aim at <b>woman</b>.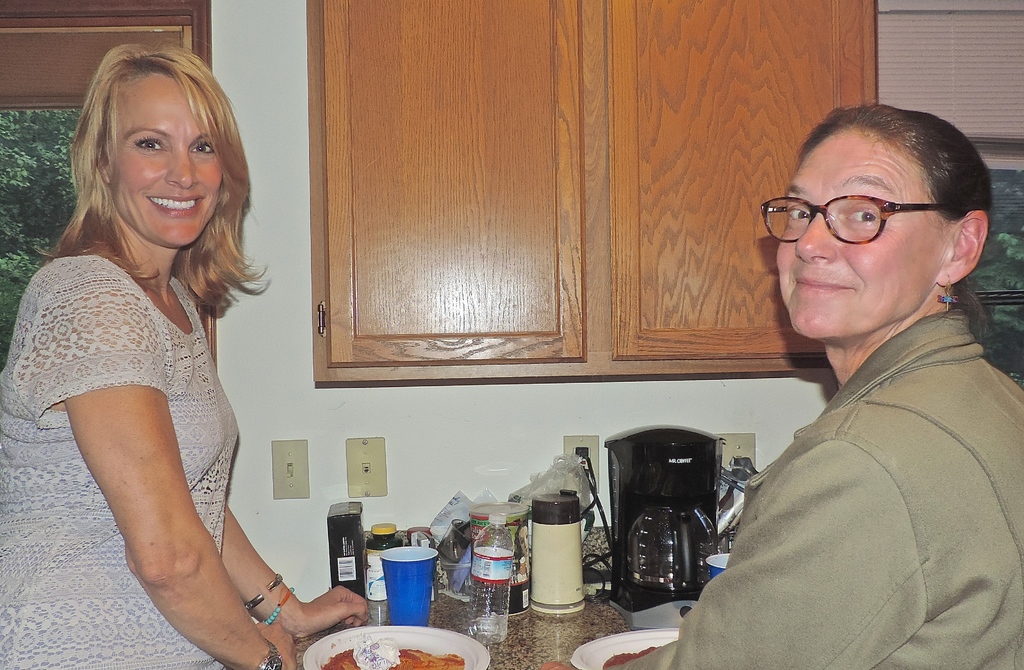
Aimed at x1=604 y1=94 x2=1023 y2=669.
